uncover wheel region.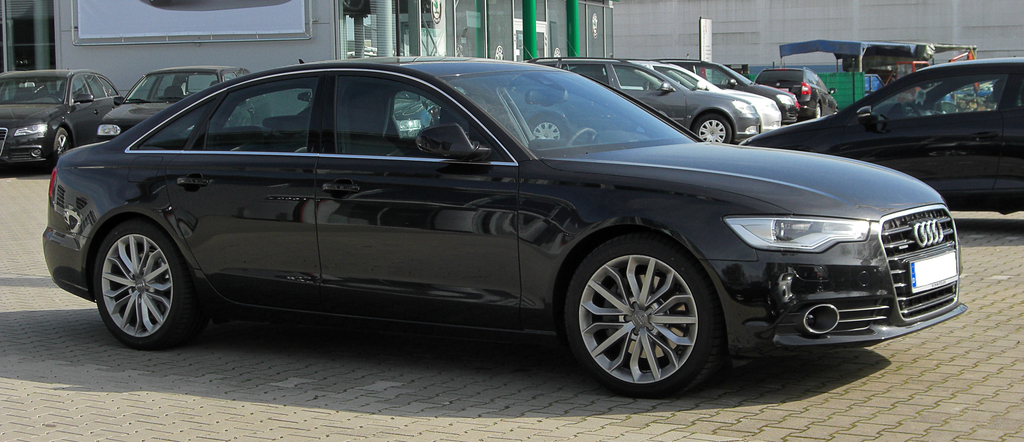
Uncovered: {"x1": 568, "y1": 129, "x2": 596, "y2": 145}.
